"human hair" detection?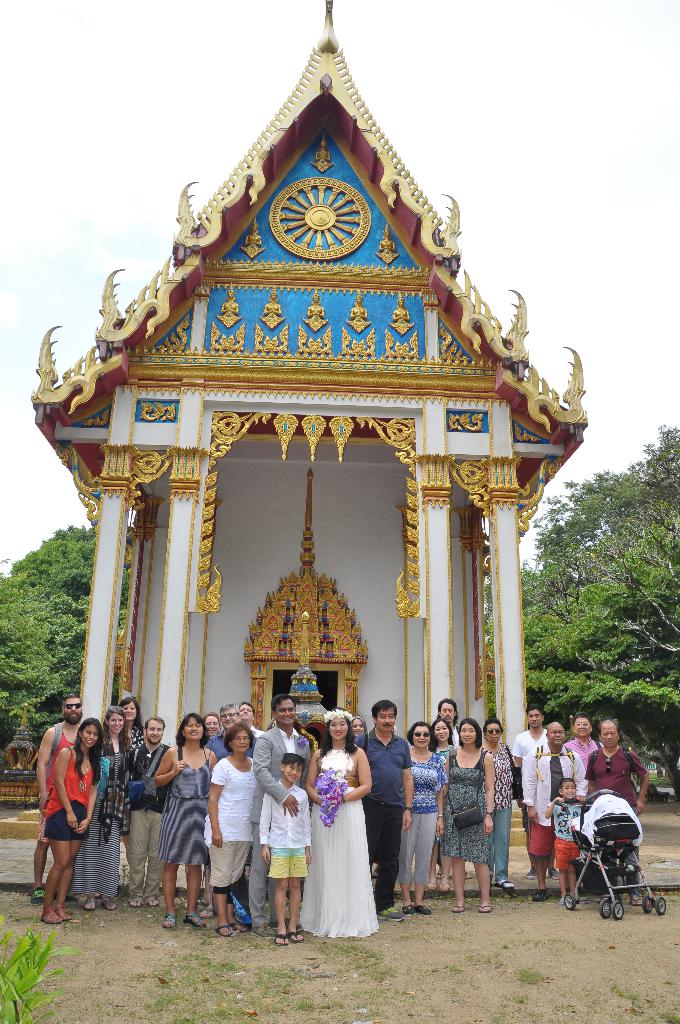
[left=143, top=715, right=165, bottom=729]
